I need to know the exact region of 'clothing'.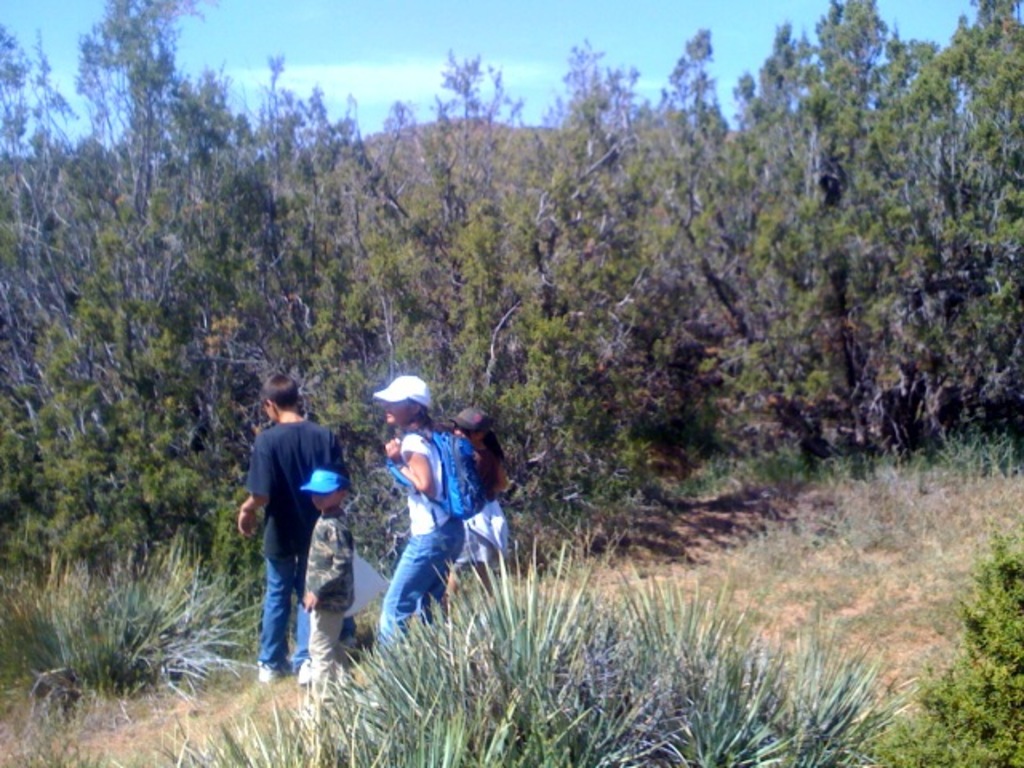
Region: Rect(250, 413, 347, 682).
